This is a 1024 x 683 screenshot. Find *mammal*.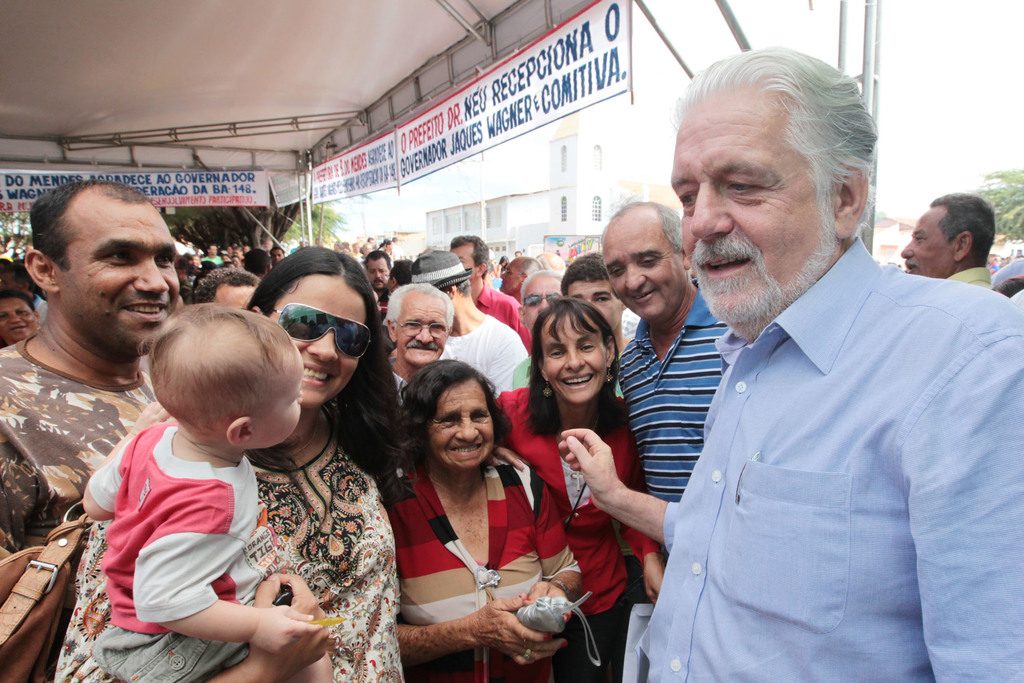
Bounding box: {"left": 899, "top": 190, "right": 995, "bottom": 293}.
